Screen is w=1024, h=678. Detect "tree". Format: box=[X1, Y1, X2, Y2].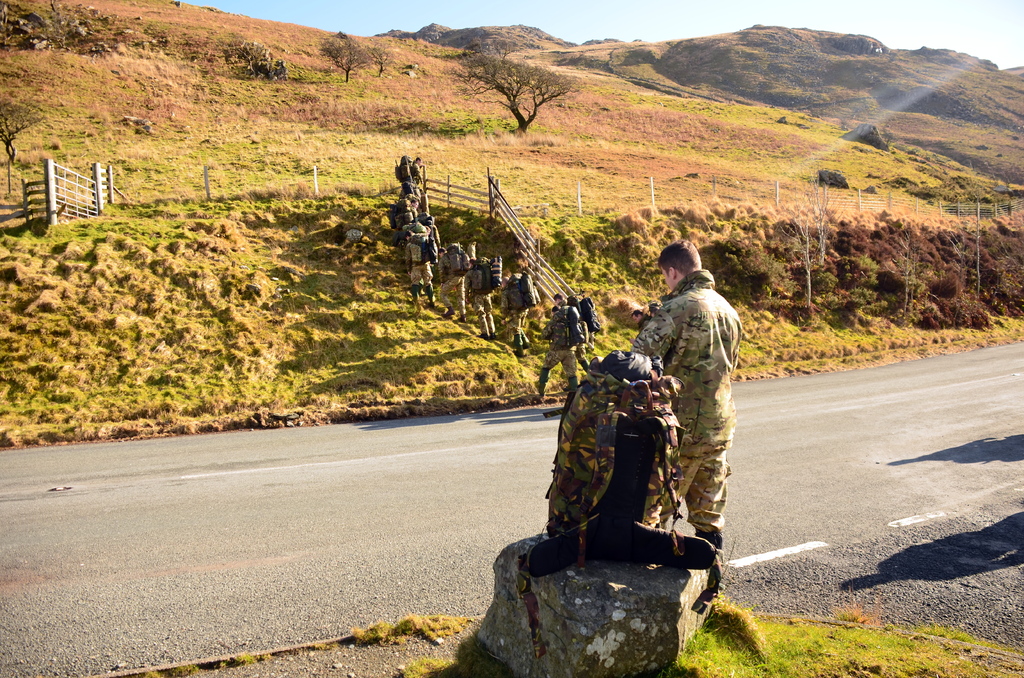
box=[439, 37, 584, 132].
